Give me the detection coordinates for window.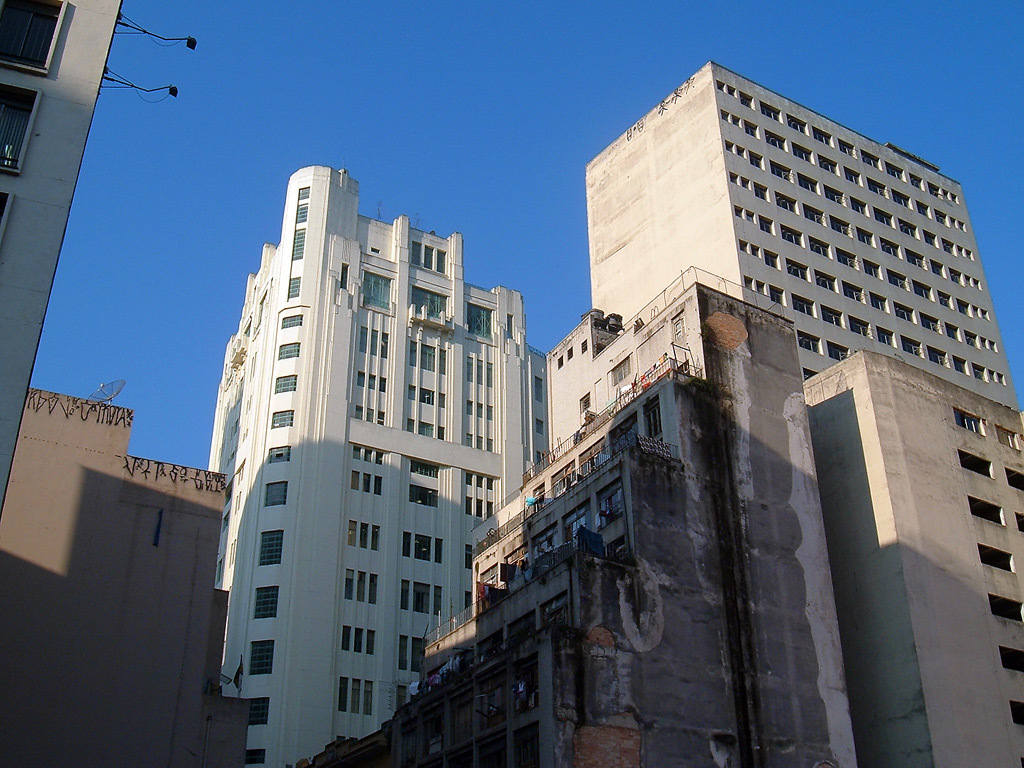
x1=948 y1=266 x2=964 y2=285.
